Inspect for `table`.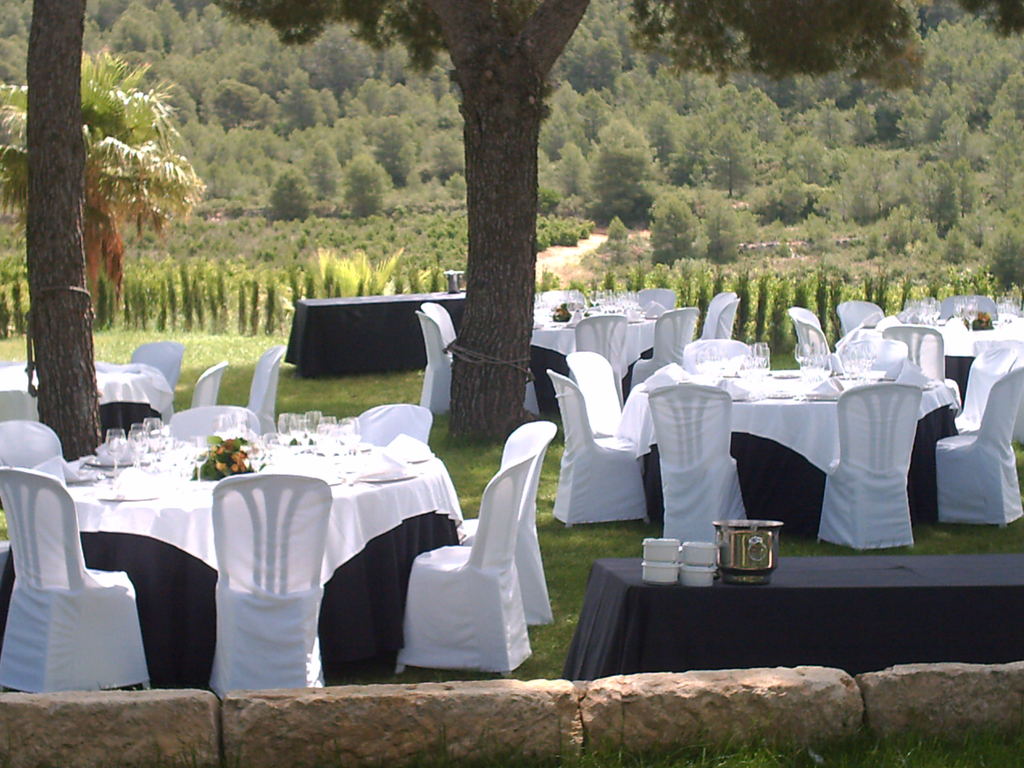
Inspection: box=[536, 298, 664, 410].
